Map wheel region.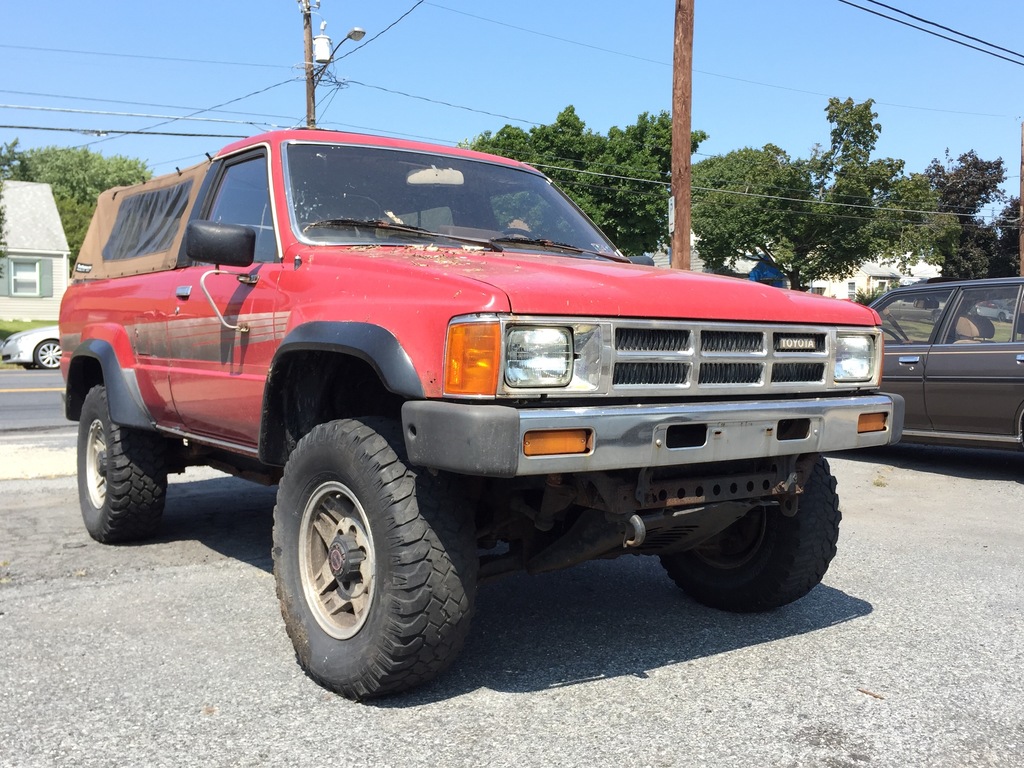
Mapped to box=[35, 342, 63, 368].
